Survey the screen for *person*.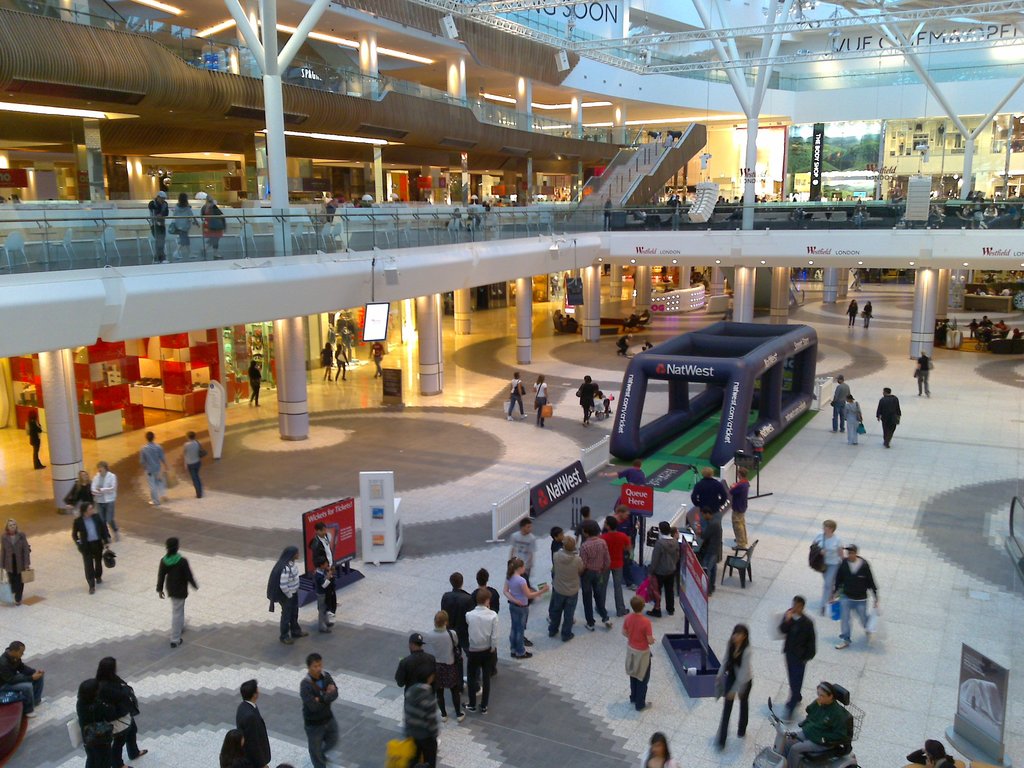
Survey found: x1=731 y1=467 x2=749 y2=548.
